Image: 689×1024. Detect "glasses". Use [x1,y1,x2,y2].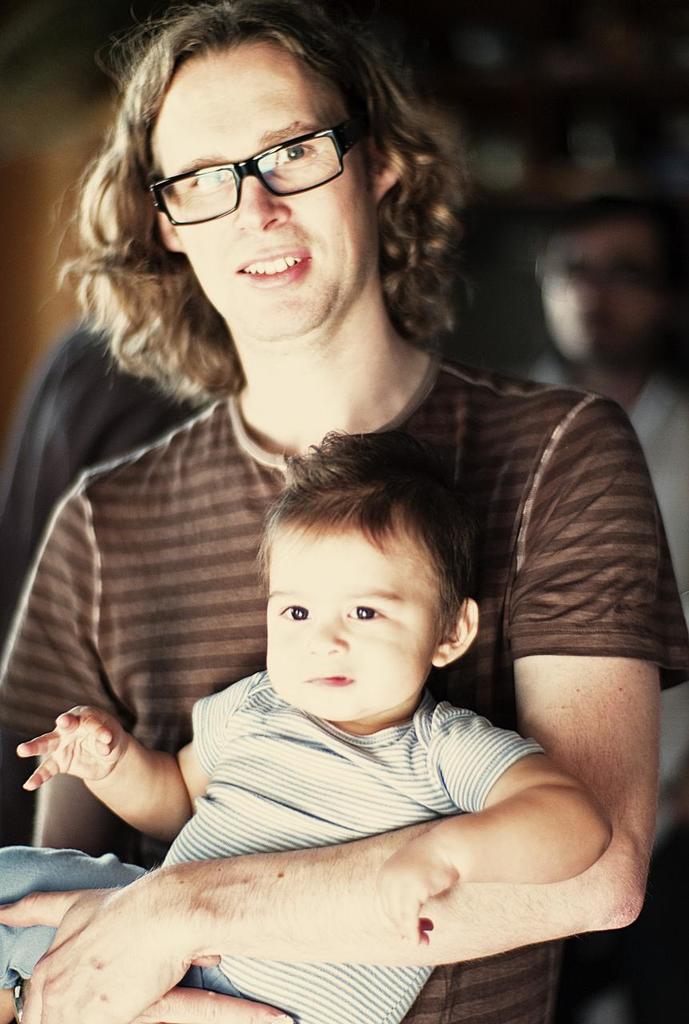
[143,123,368,222].
